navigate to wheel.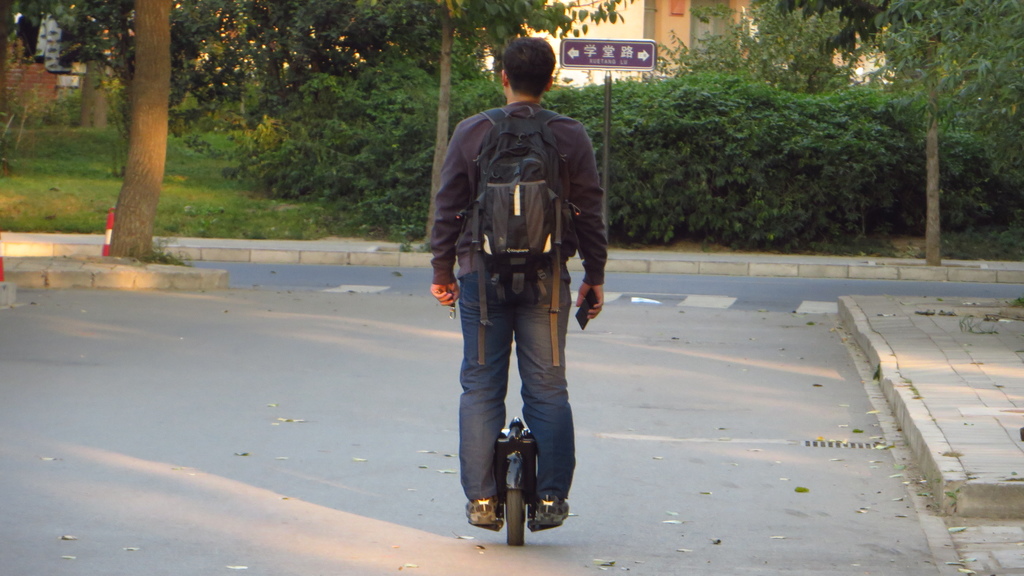
Navigation target: bbox(501, 490, 529, 544).
